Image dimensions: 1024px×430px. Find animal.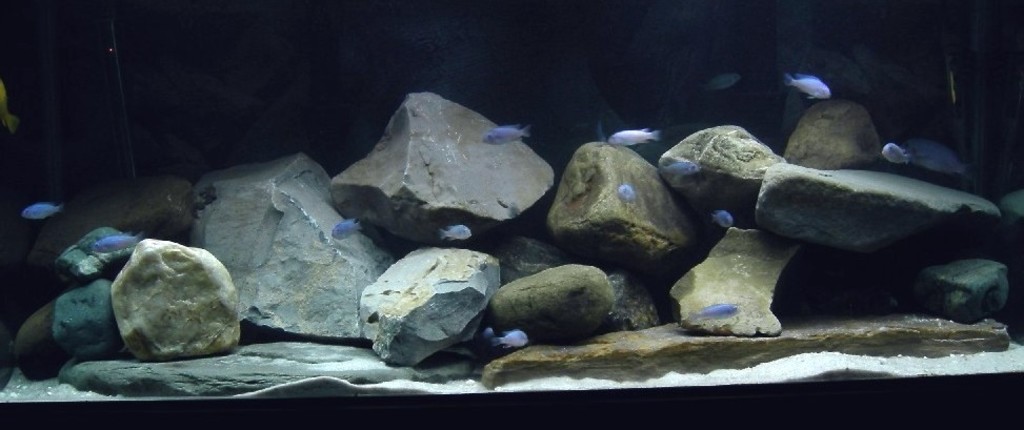
[left=658, top=161, right=701, bottom=179].
